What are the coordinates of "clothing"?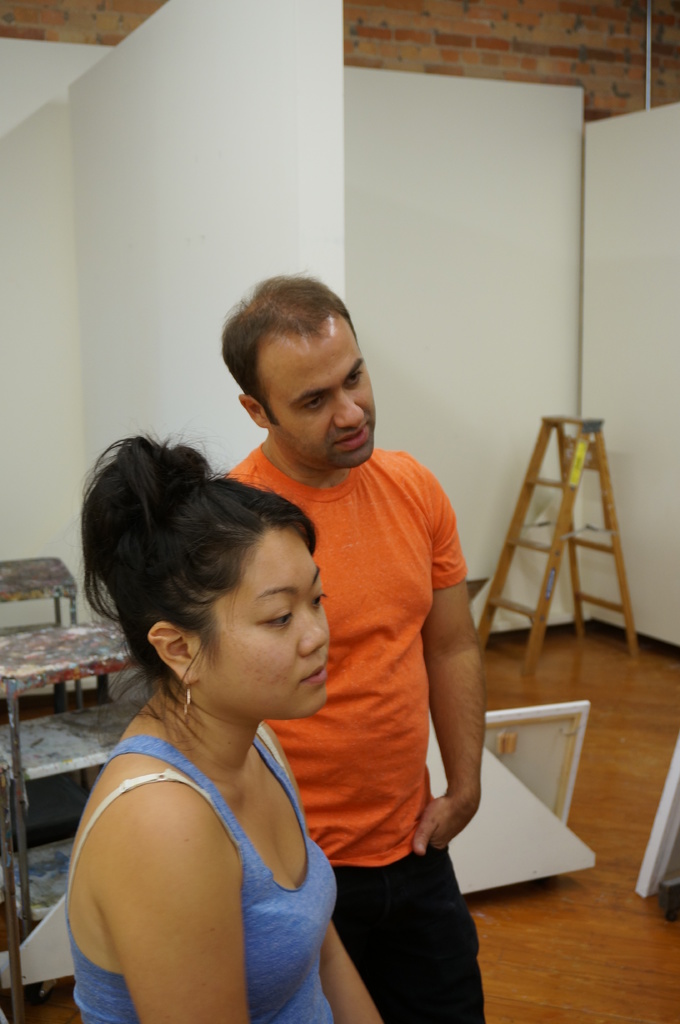
(225, 449, 493, 1023).
